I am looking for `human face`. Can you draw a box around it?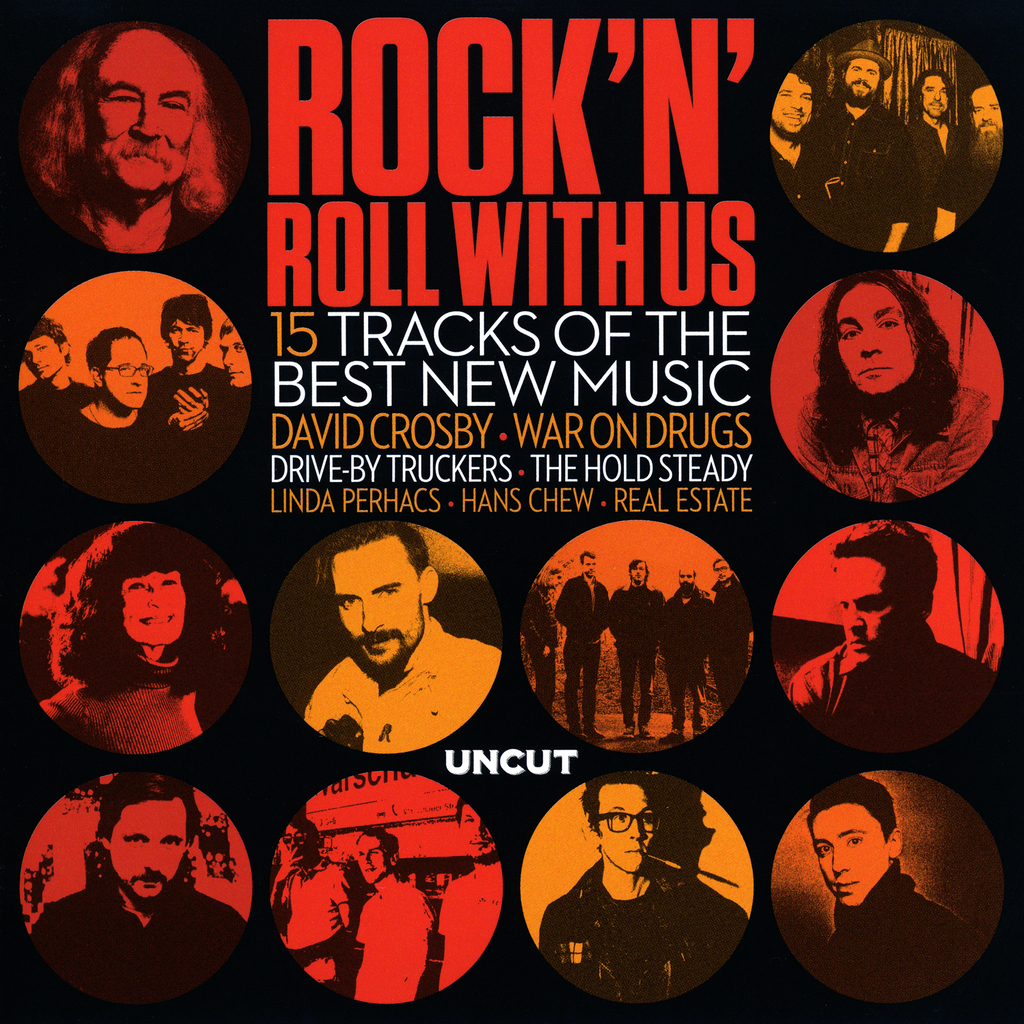
Sure, the bounding box is {"x1": 710, "y1": 561, "x2": 729, "y2": 575}.
